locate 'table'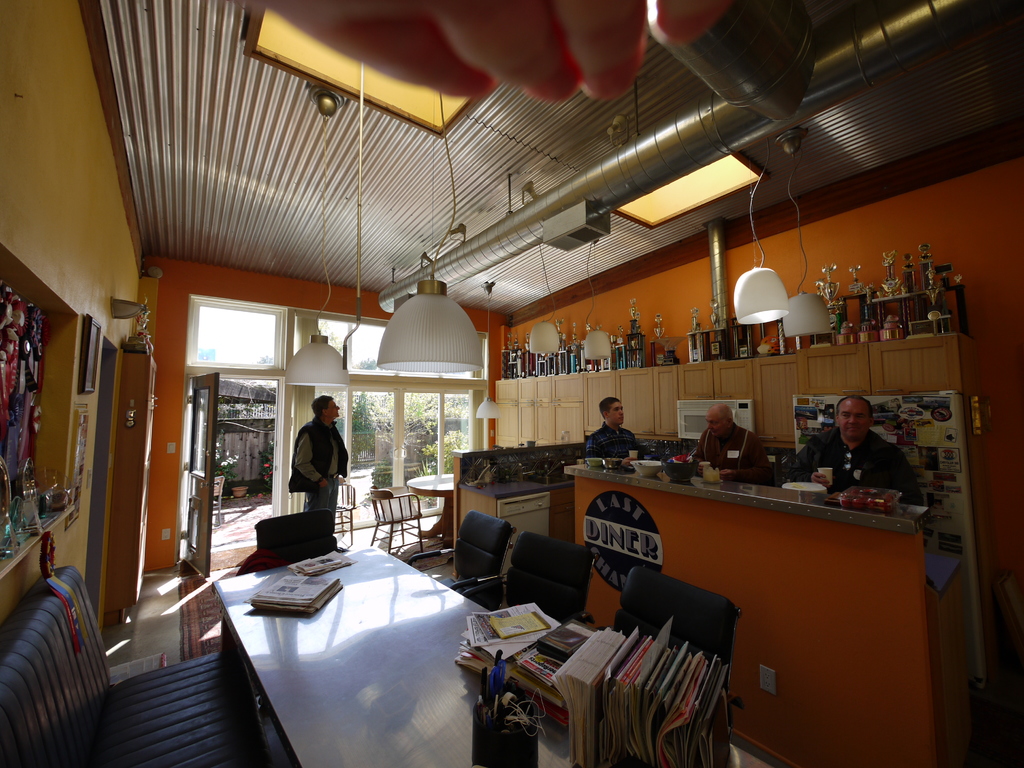
box=[406, 471, 456, 545]
